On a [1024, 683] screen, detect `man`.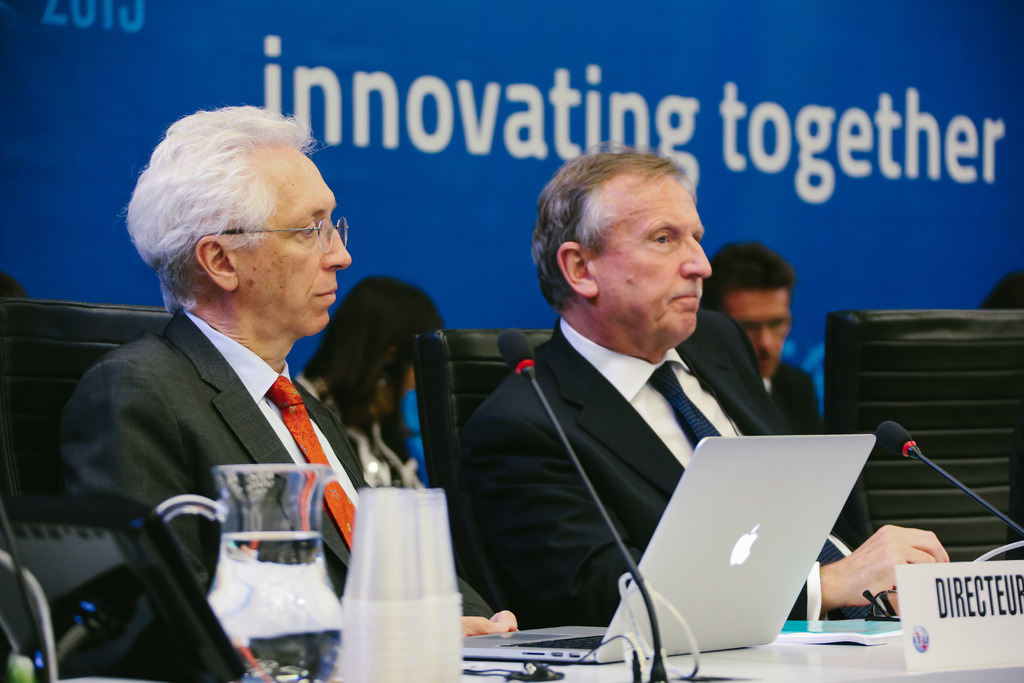
box(443, 135, 954, 629).
